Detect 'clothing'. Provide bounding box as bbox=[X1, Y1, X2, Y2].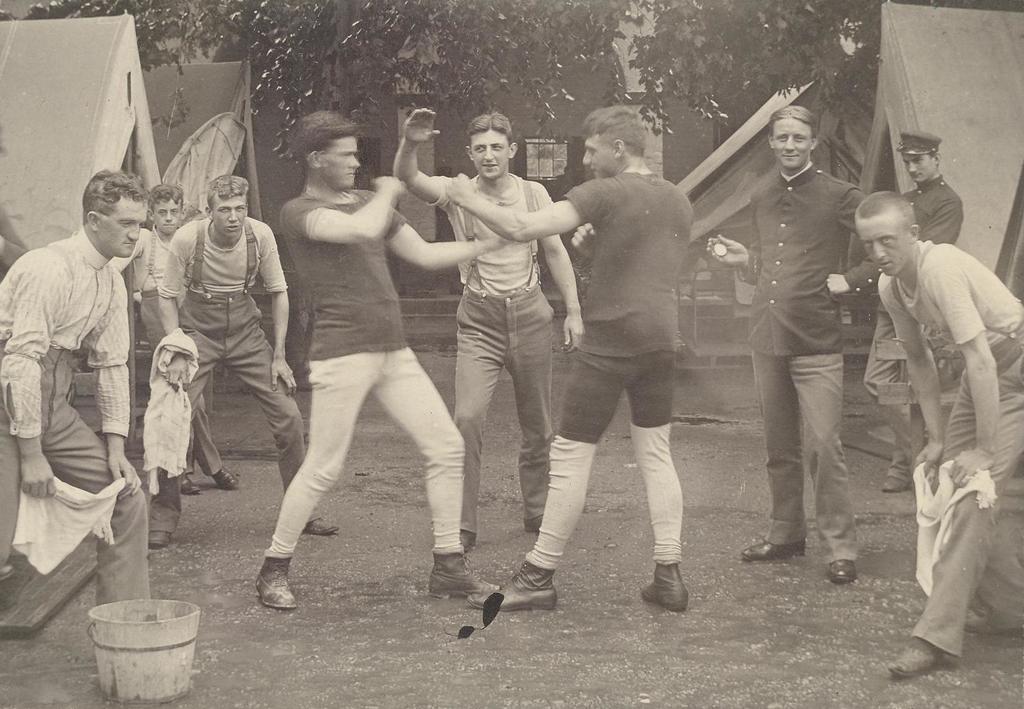
bbox=[735, 158, 883, 568].
